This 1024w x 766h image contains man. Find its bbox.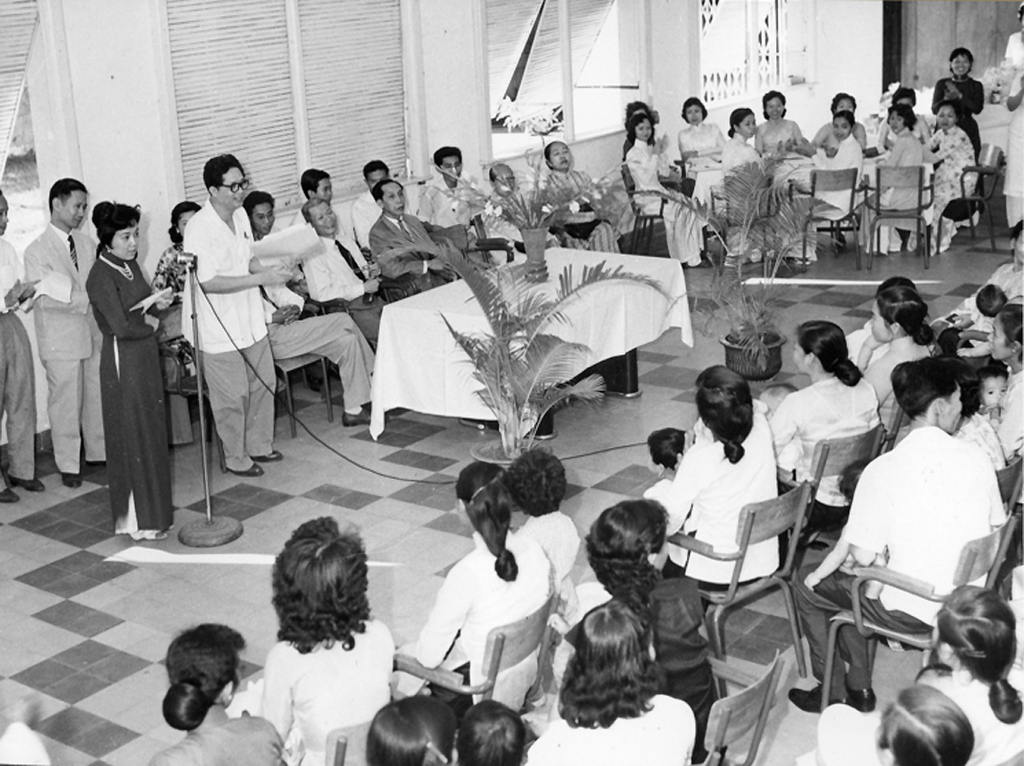
<box>370,173,474,282</box>.
